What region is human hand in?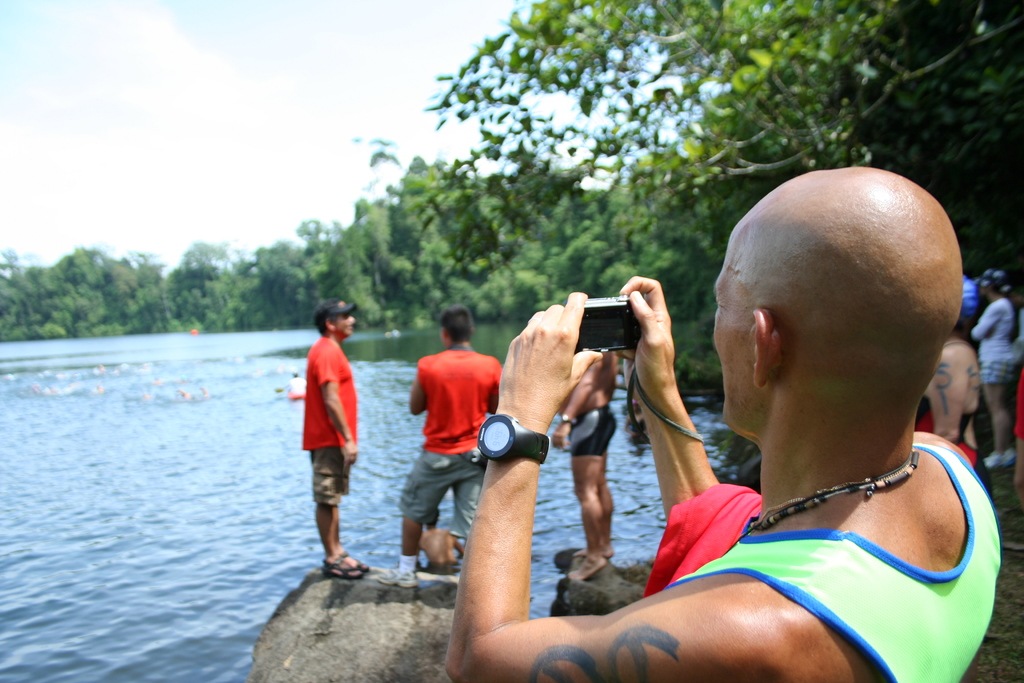
{"x1": 549, "y1": 425, "x2": 570, "y2": 450}.
